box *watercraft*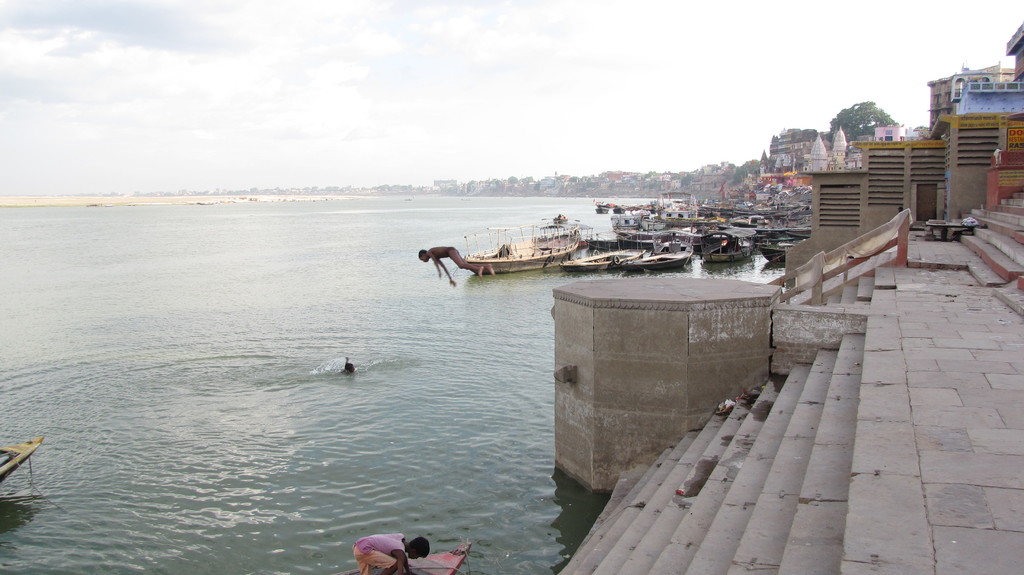
[left=578, top=243, right=639, bottom=268]
